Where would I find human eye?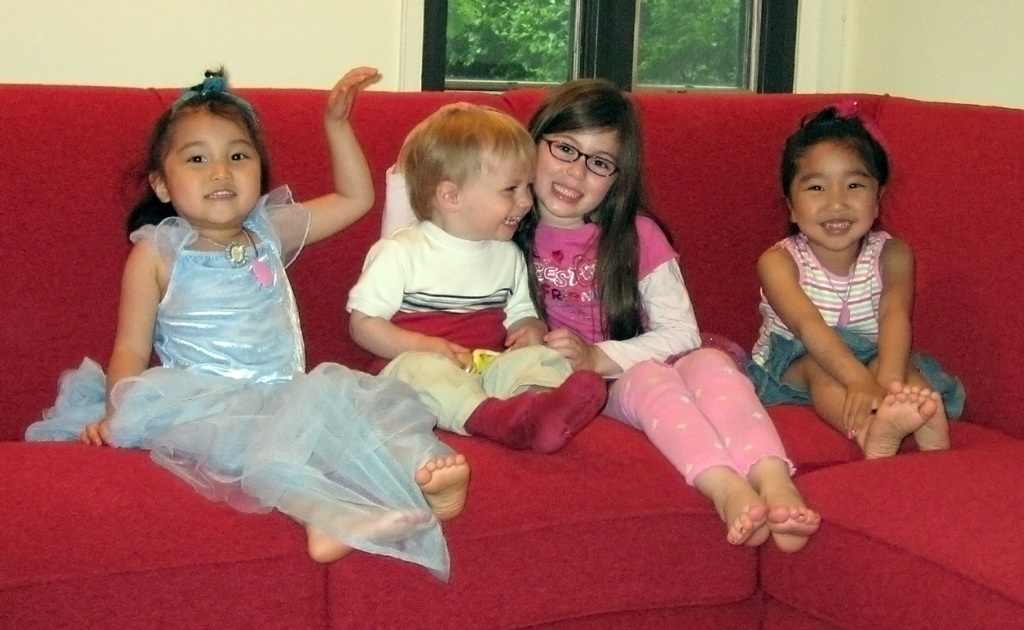
At 554 141 573 156.
